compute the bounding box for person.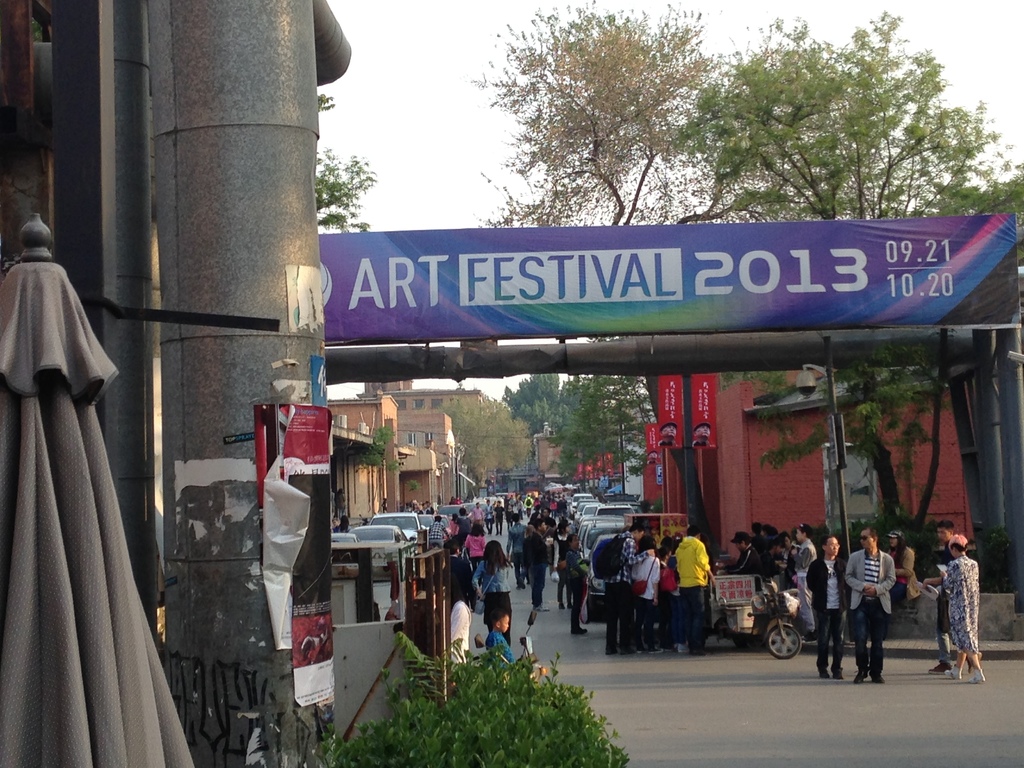
(x1=717, y1=526, x2=766, y2=583).
